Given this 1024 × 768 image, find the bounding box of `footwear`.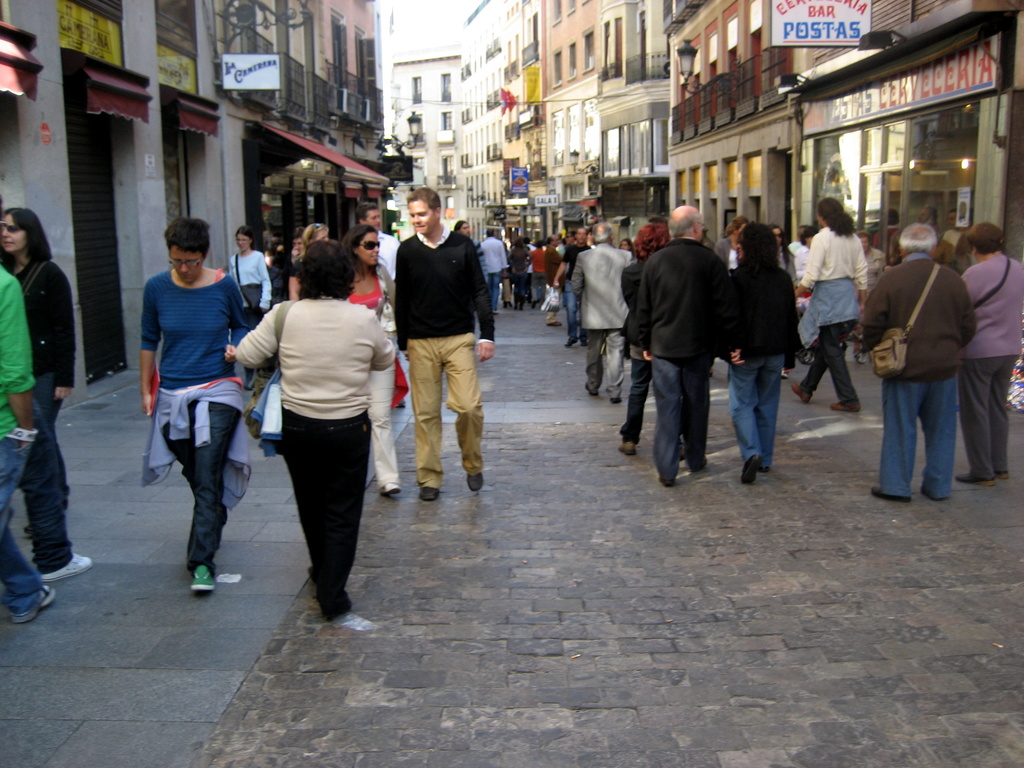
BBox(22, 524, 36, 538).
